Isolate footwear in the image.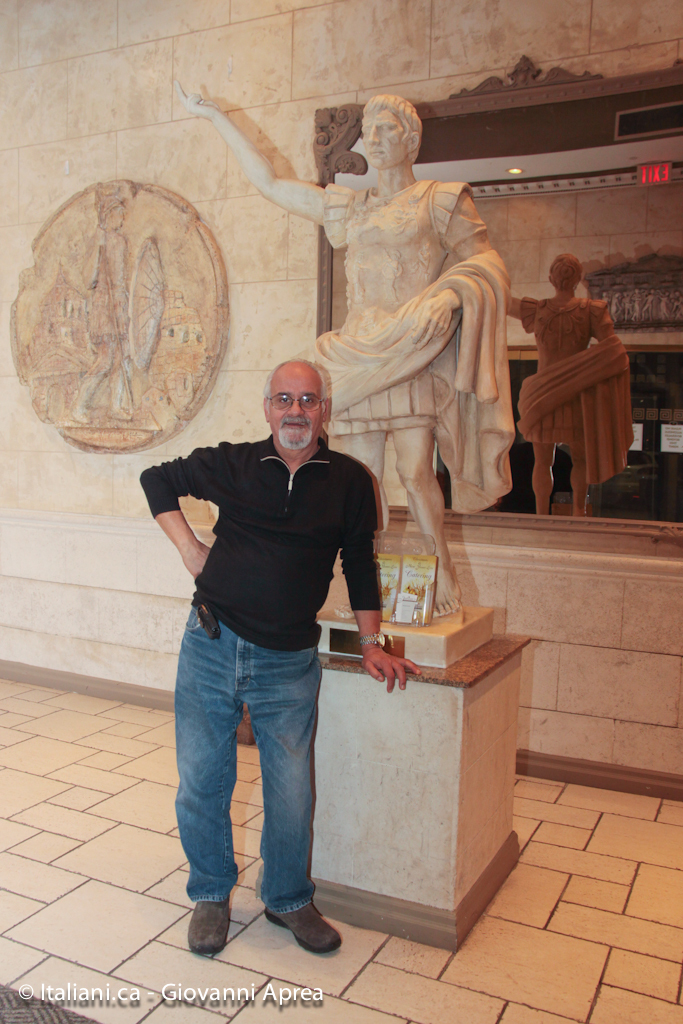
Isolated region: [179,893,244,959].
